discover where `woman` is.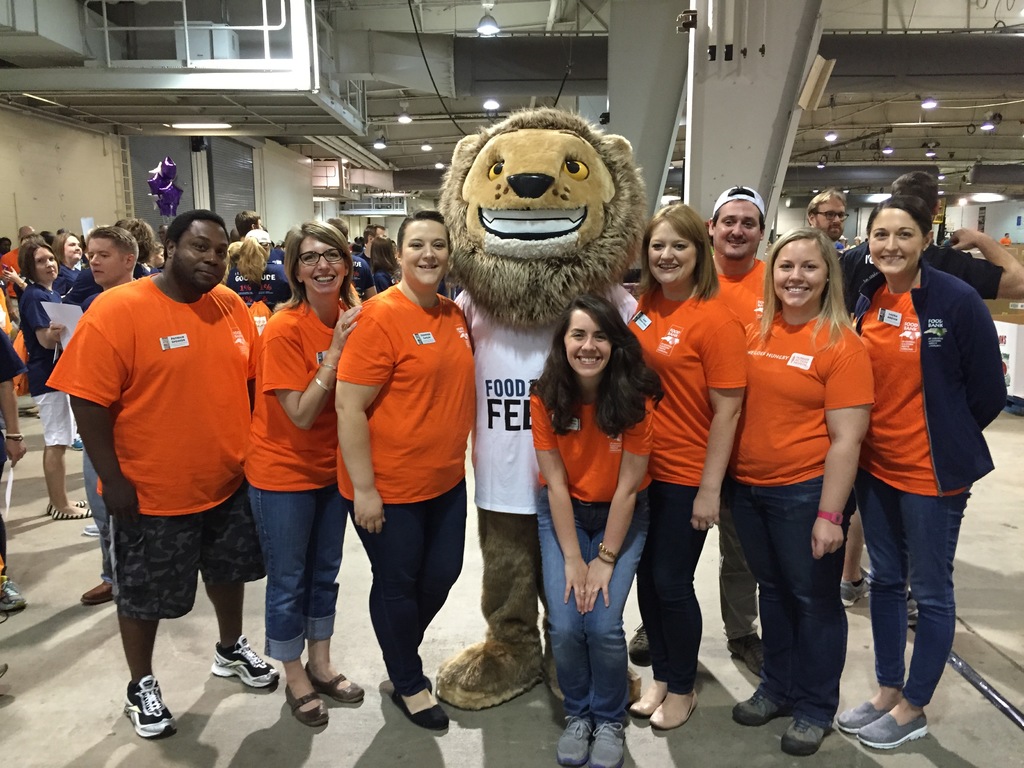
Discovered at select_region(231, 220, 370, 728).
